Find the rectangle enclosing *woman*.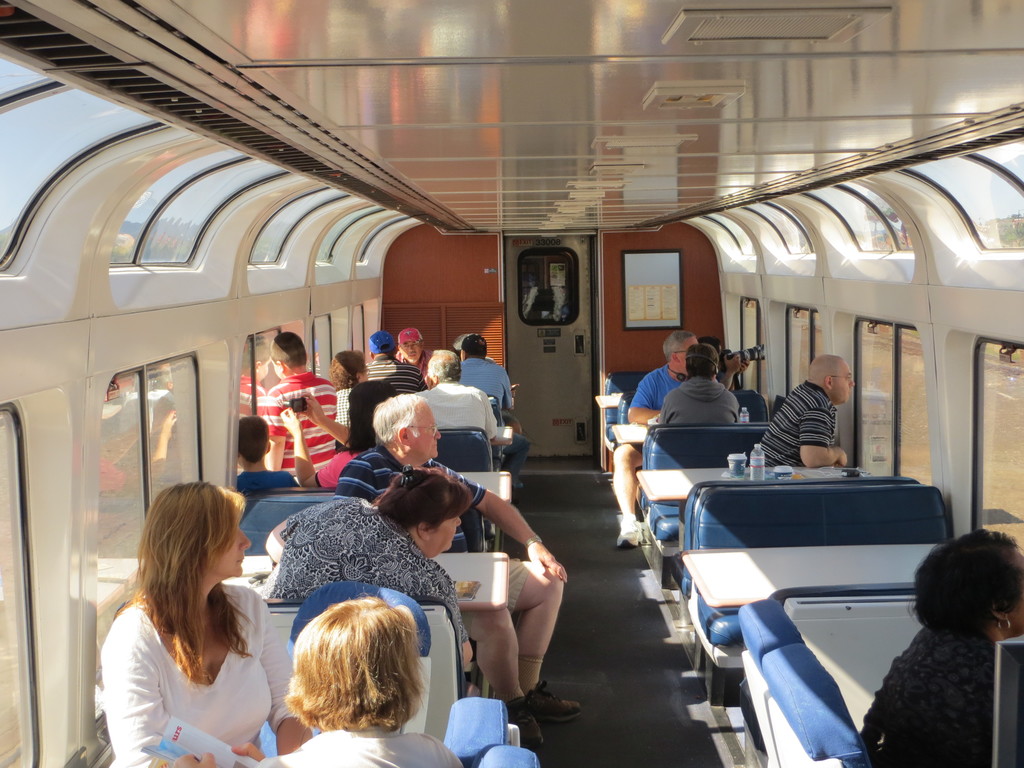
83 481 293 767.
